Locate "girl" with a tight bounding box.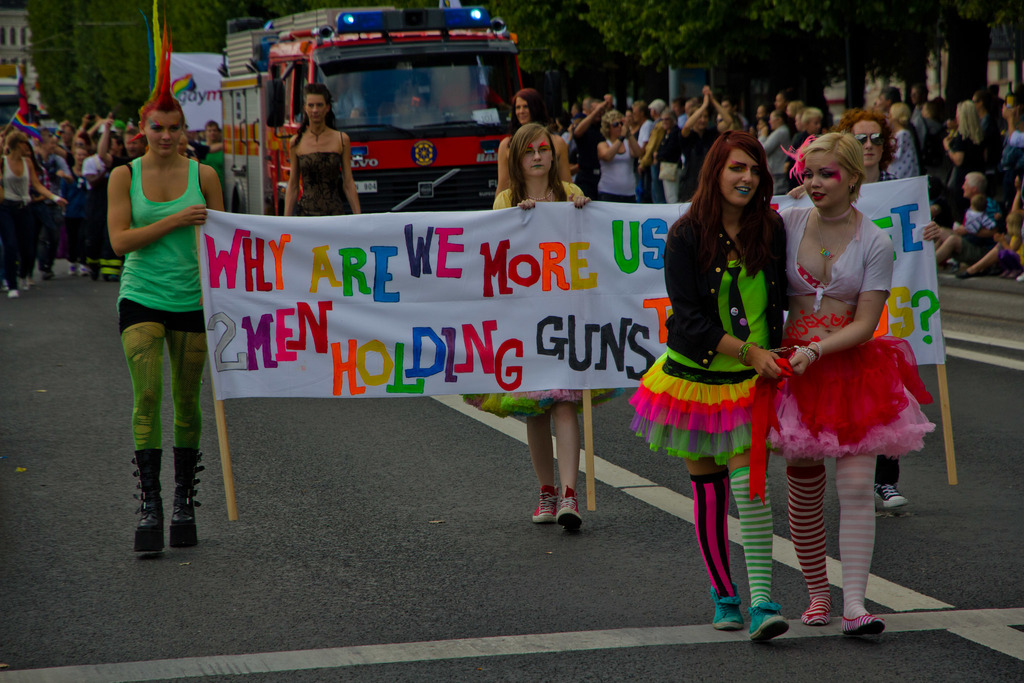
locate(936, 170, 988, 264).
